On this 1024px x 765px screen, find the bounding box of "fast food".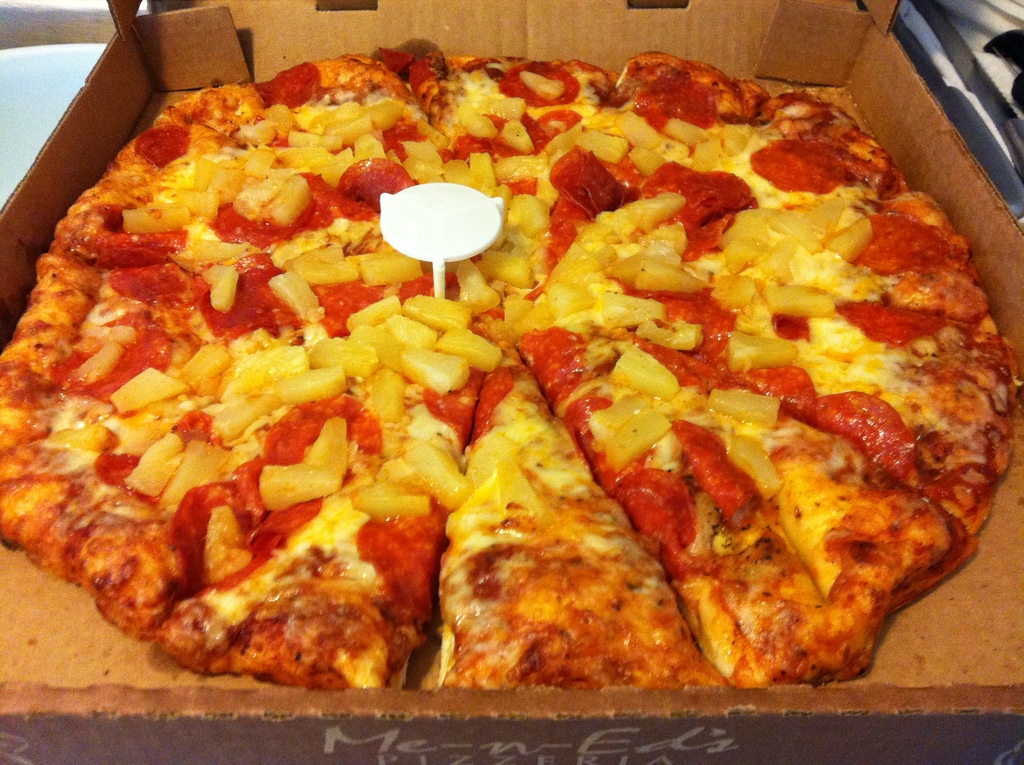
Bounding box: l=47, t=34, r=1016, b=686.
